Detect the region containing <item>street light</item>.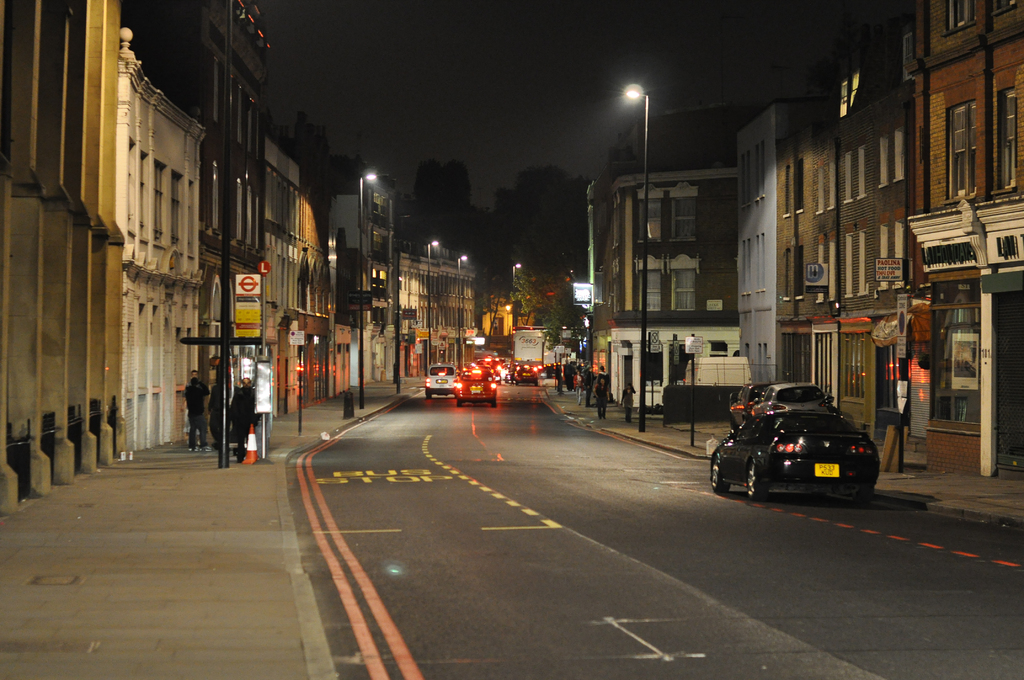
x1=429, y1=238, x2=438, y2=371.
